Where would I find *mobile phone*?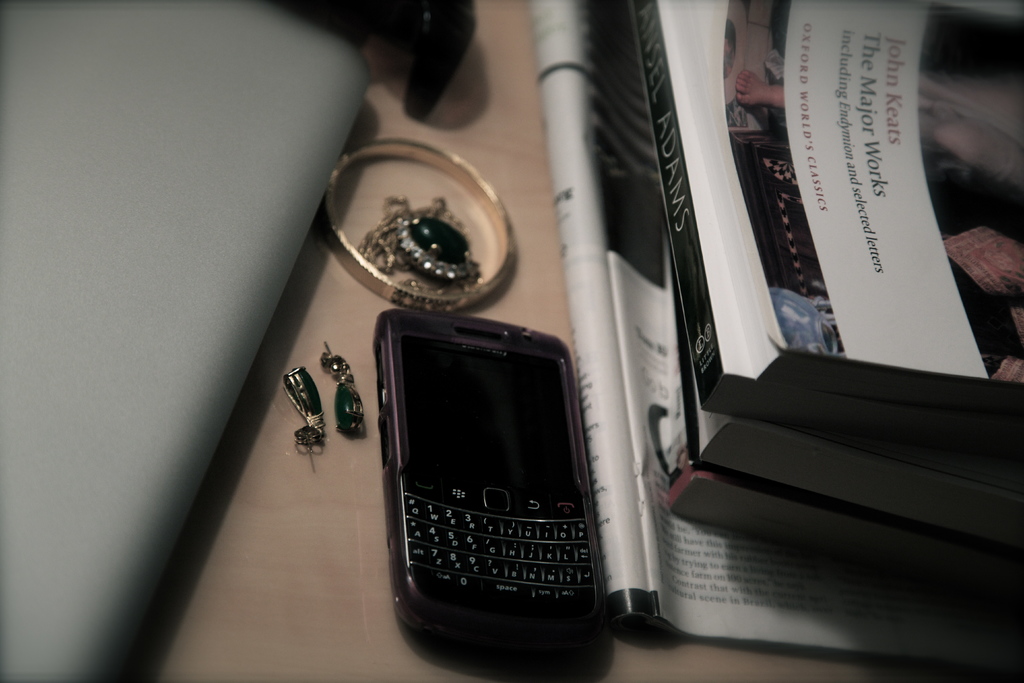
At (left=385, top=318, right=609, bottom=671).
